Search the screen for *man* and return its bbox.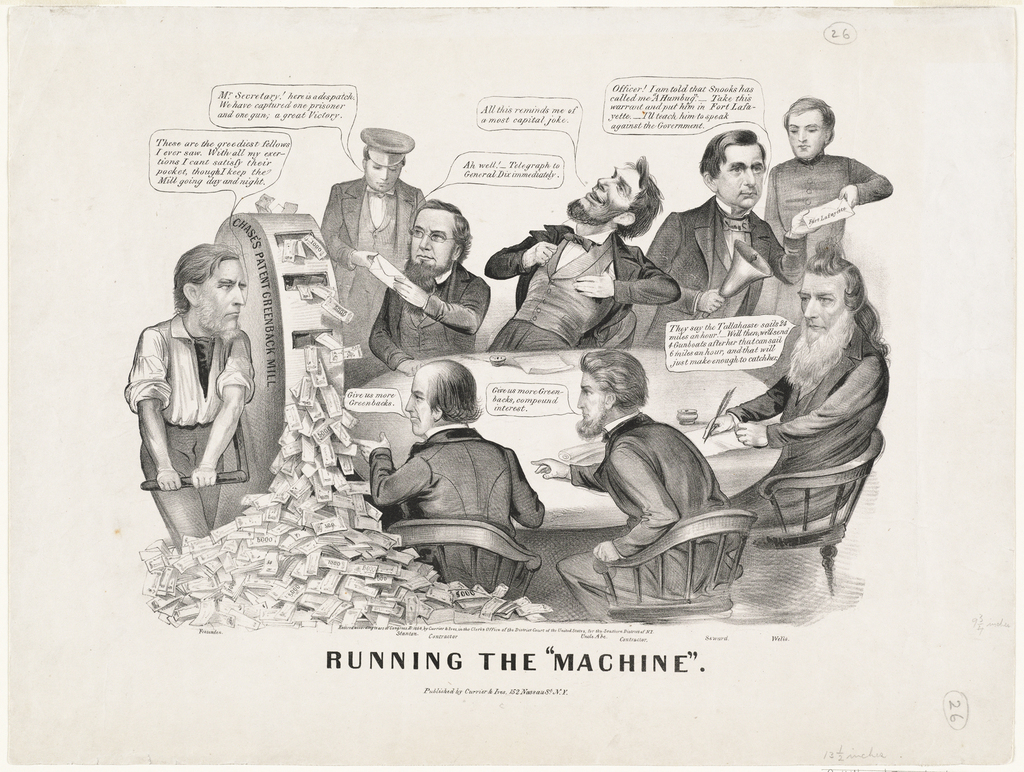
Found: bbox=(629, 135, 824, 347).
